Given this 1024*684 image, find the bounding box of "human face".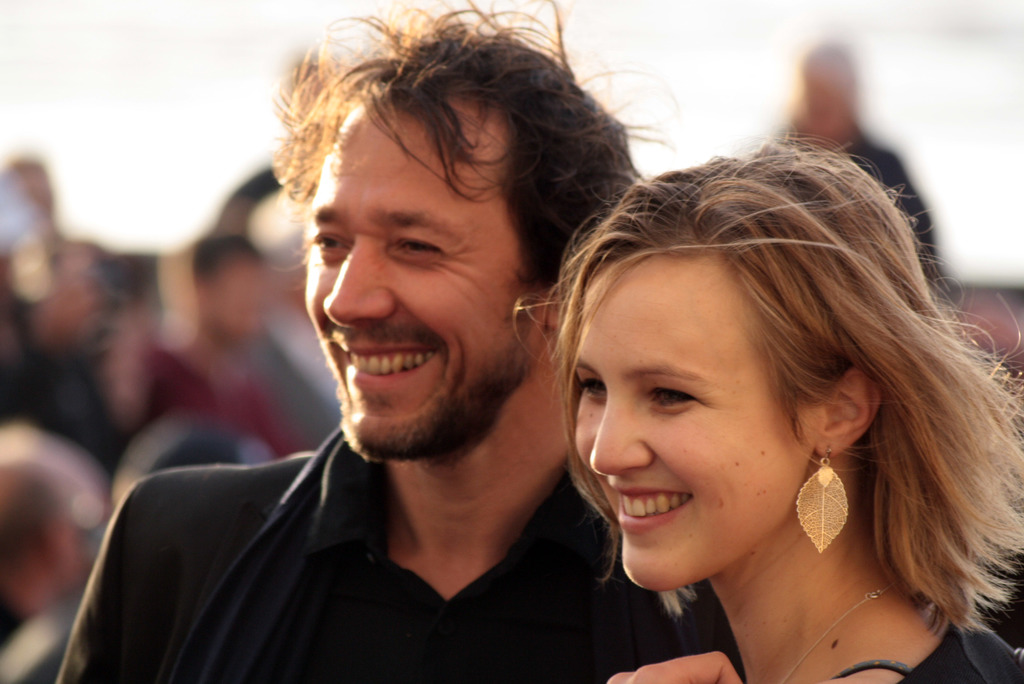
571 247 815 590.
